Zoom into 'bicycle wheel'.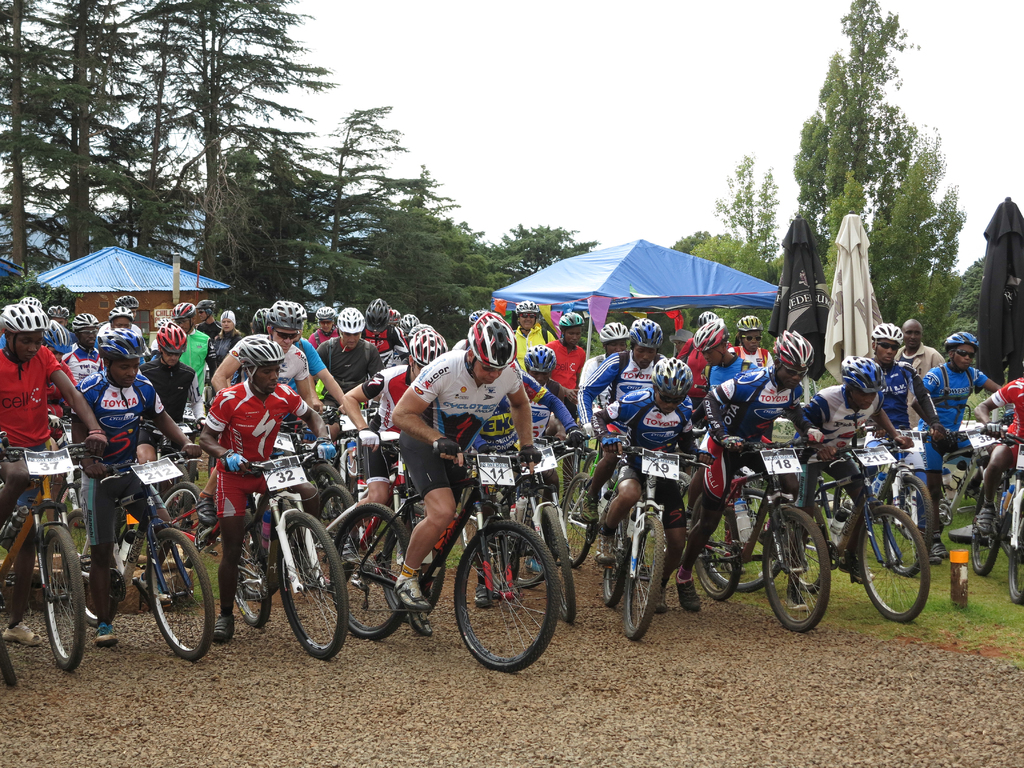
Zoom target: bbox=(157, 479, 205, 572).
